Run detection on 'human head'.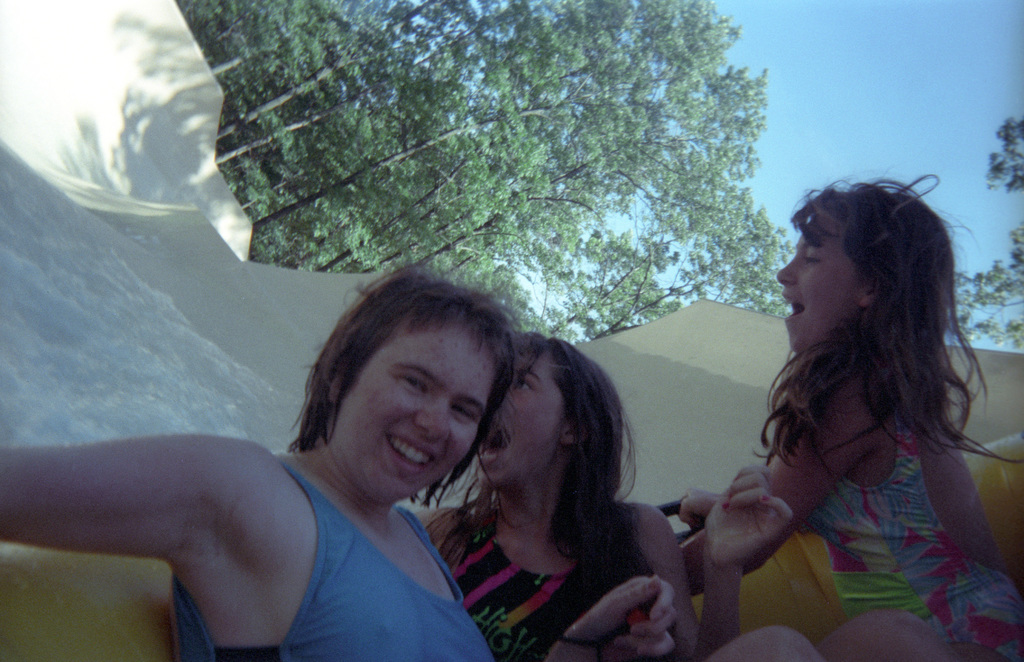
Result: x1=472, y1=327, x2=635, y2=501.
